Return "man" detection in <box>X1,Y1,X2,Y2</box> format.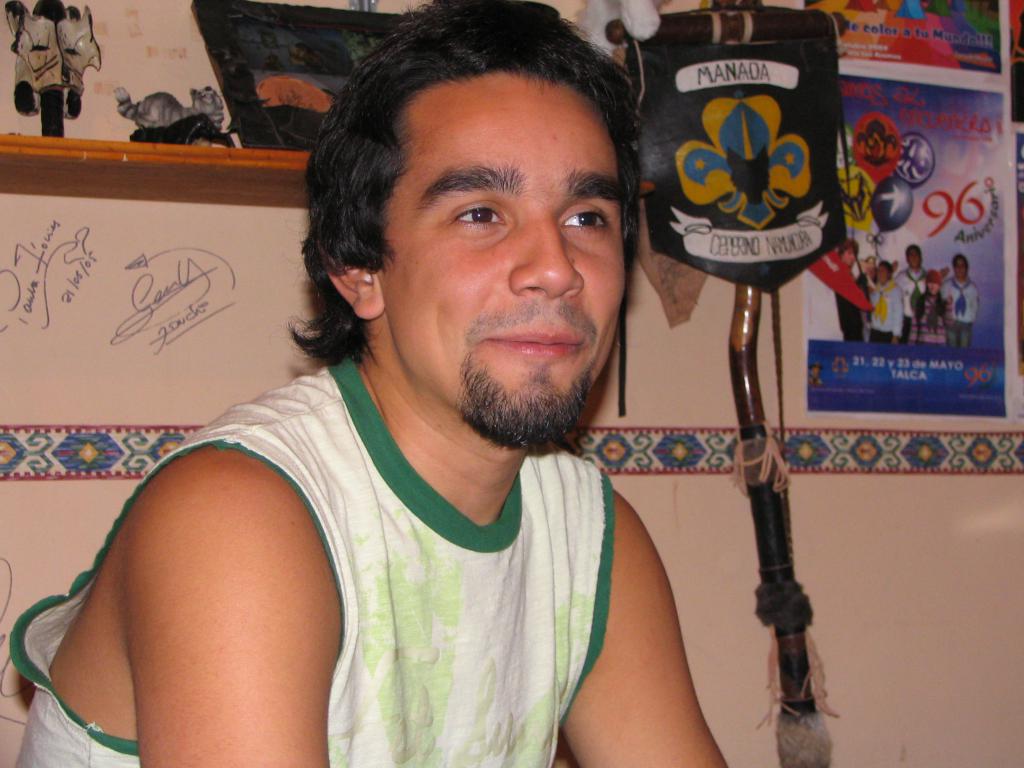
<box>947,253,981,352</box>.
